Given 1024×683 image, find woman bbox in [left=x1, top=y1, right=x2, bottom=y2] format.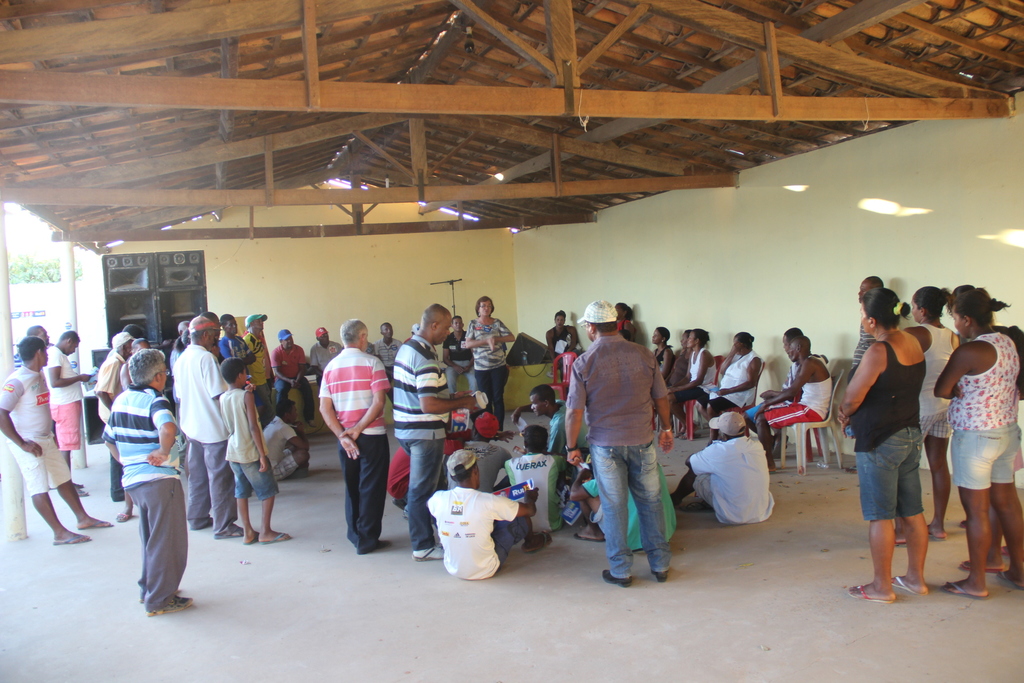
[left=461, top=294, right=513, bottom=431].
